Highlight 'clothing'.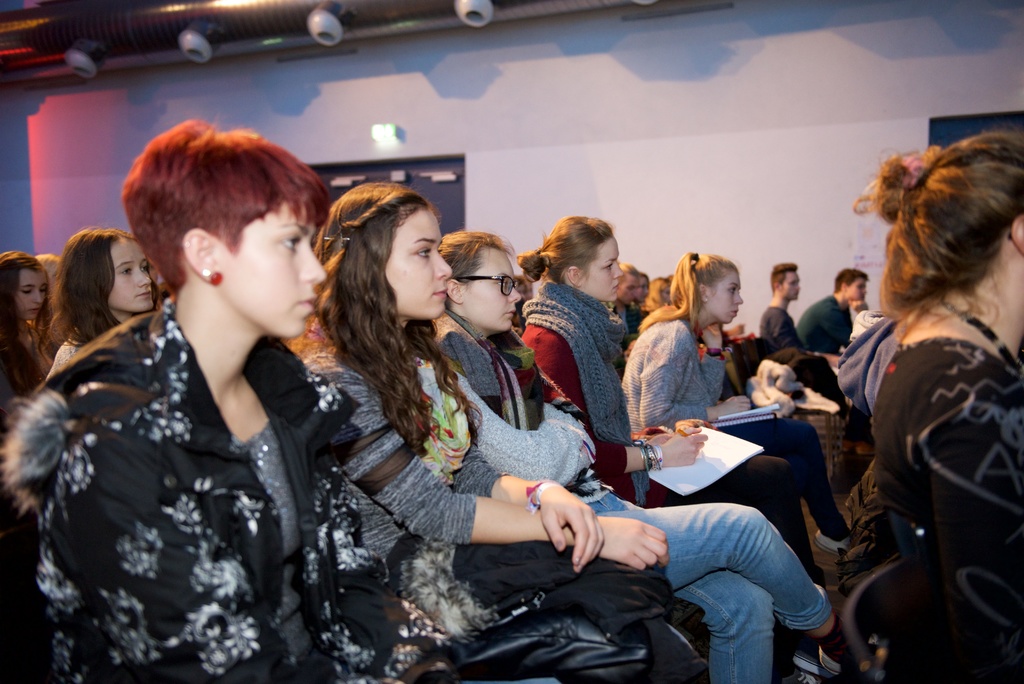
Highlighted region: locate(792, 293, 856, 364).
